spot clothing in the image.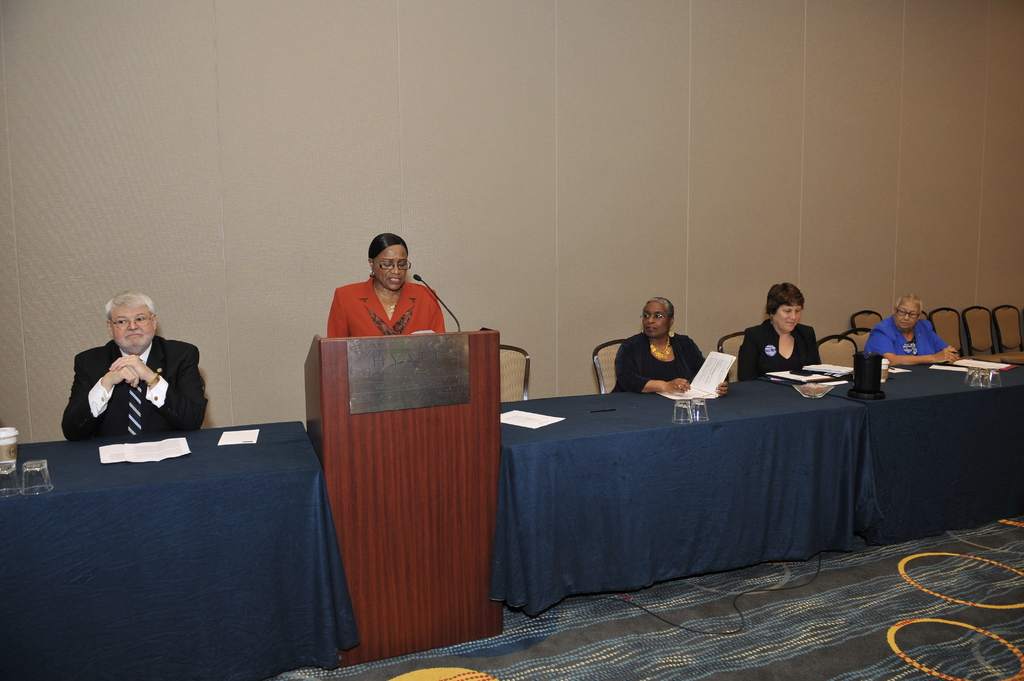
clothing found at [608, 334, 705, 394].
